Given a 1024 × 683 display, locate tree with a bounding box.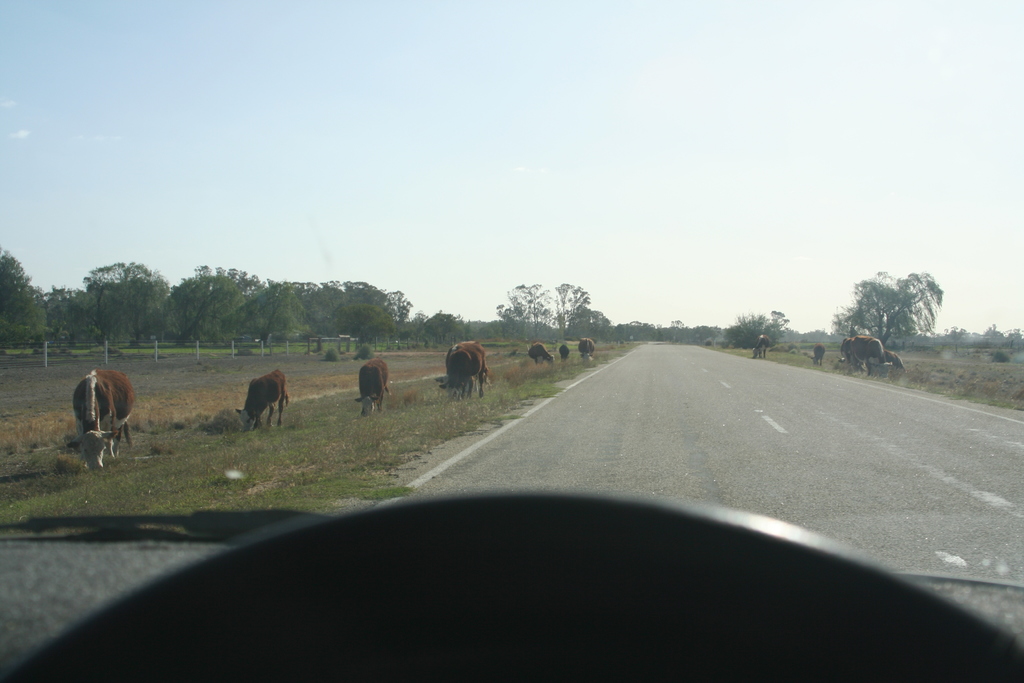
Located: Rect(300, 289, 334, 340).
